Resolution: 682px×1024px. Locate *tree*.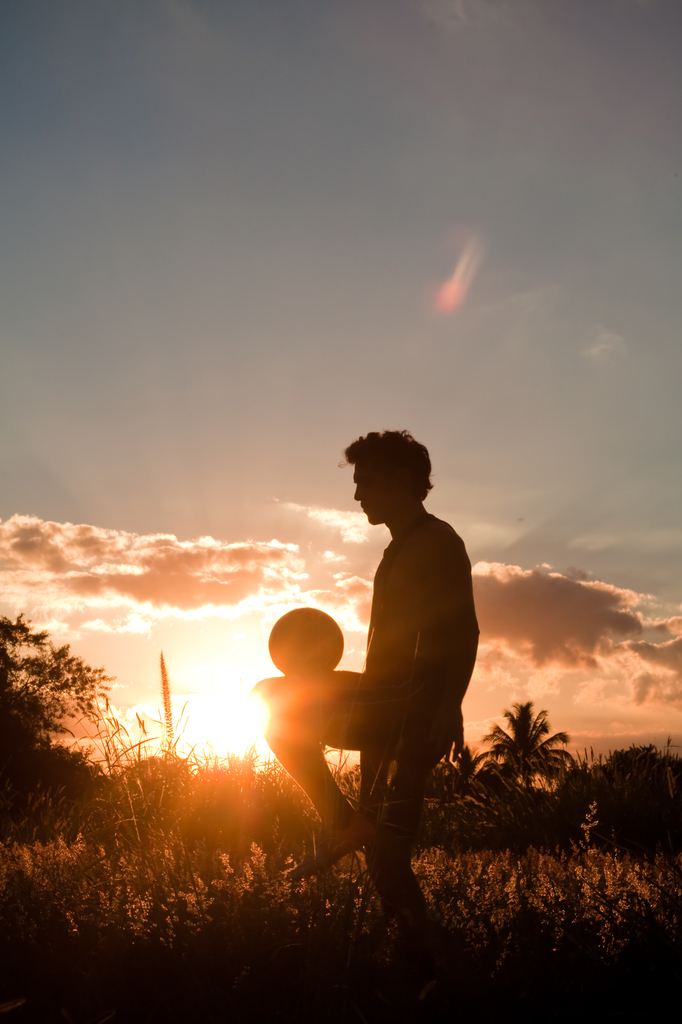
select_region(502, 701, 581, 799).
